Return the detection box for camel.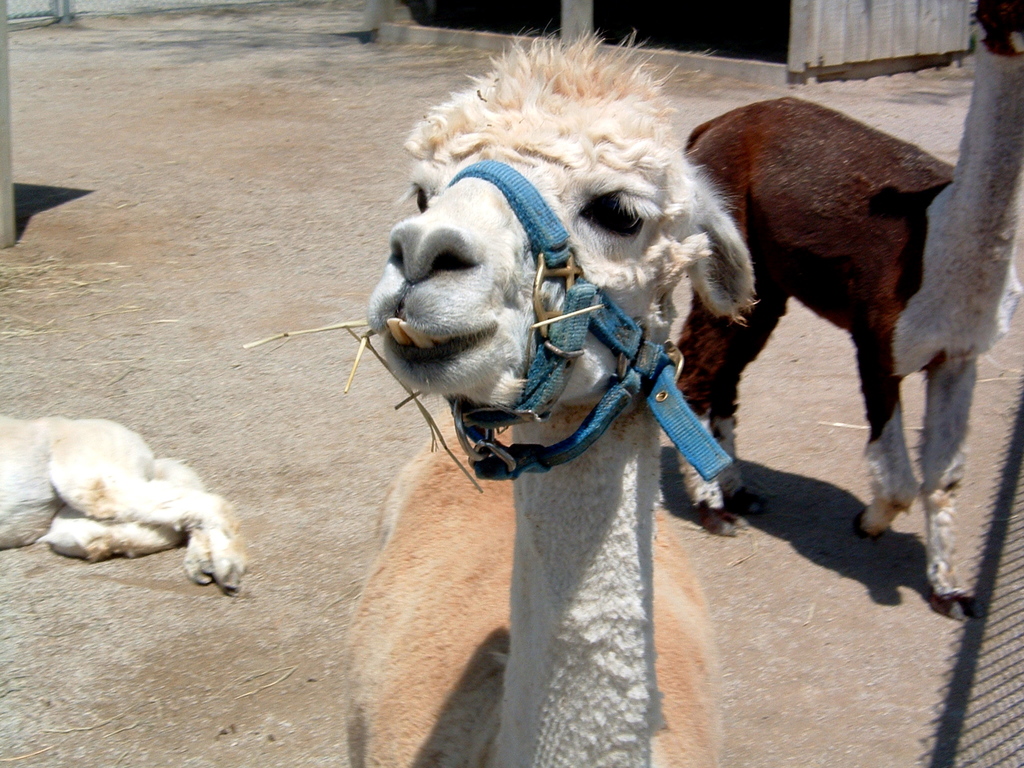
[682, 0, 1023, 623].
